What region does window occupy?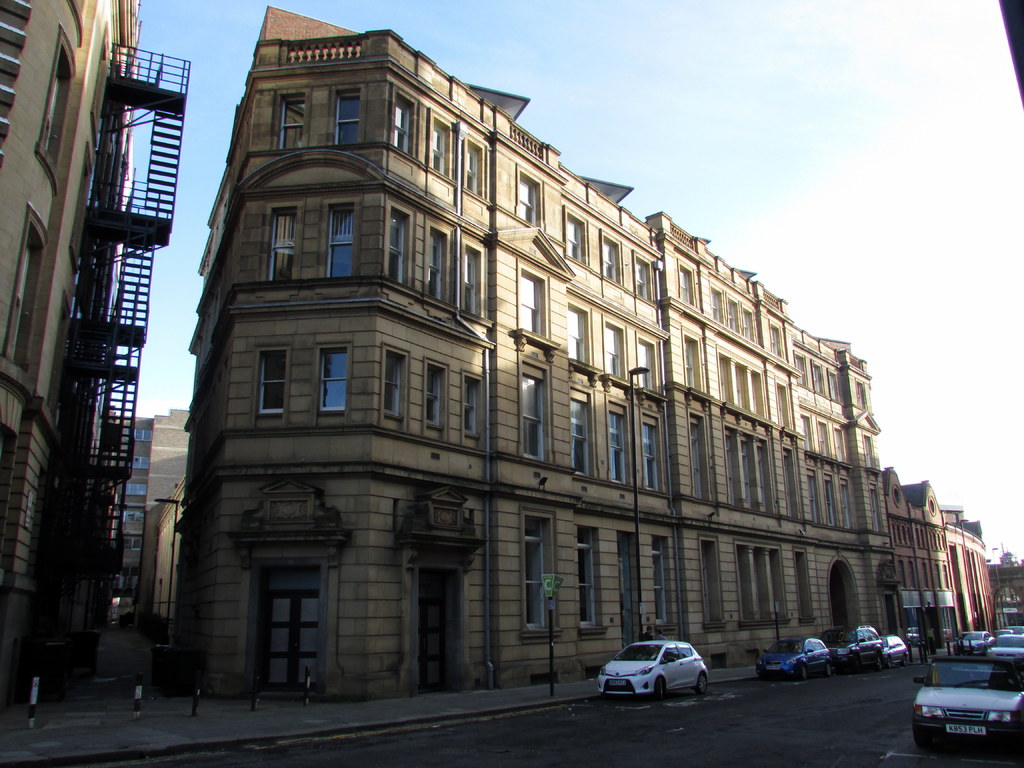
598/243/630/291.
